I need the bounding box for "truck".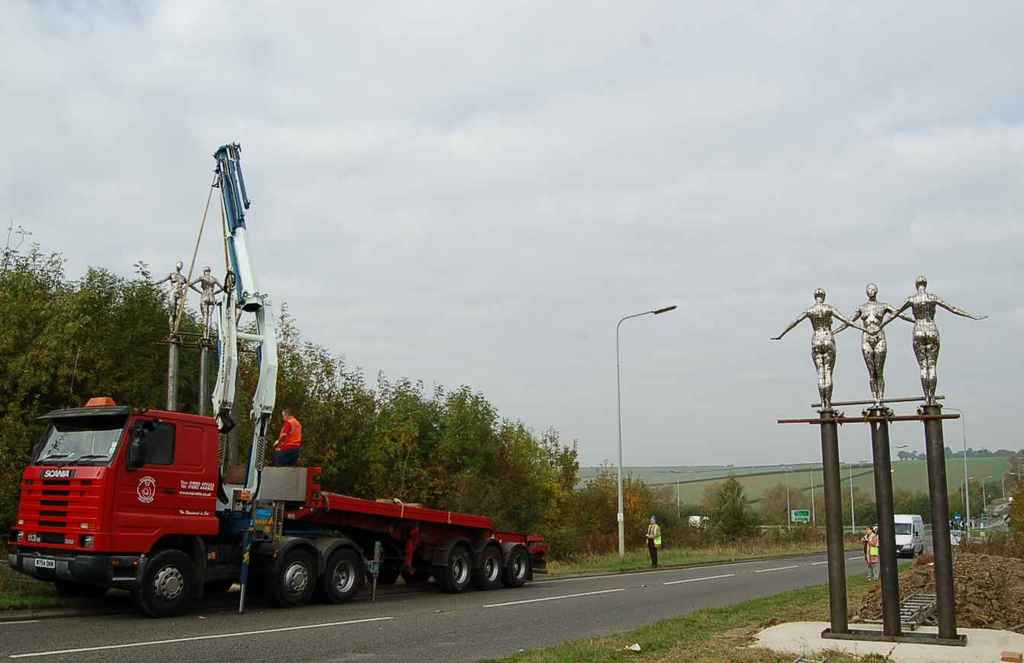
Here it is: [21,400,525,623].
